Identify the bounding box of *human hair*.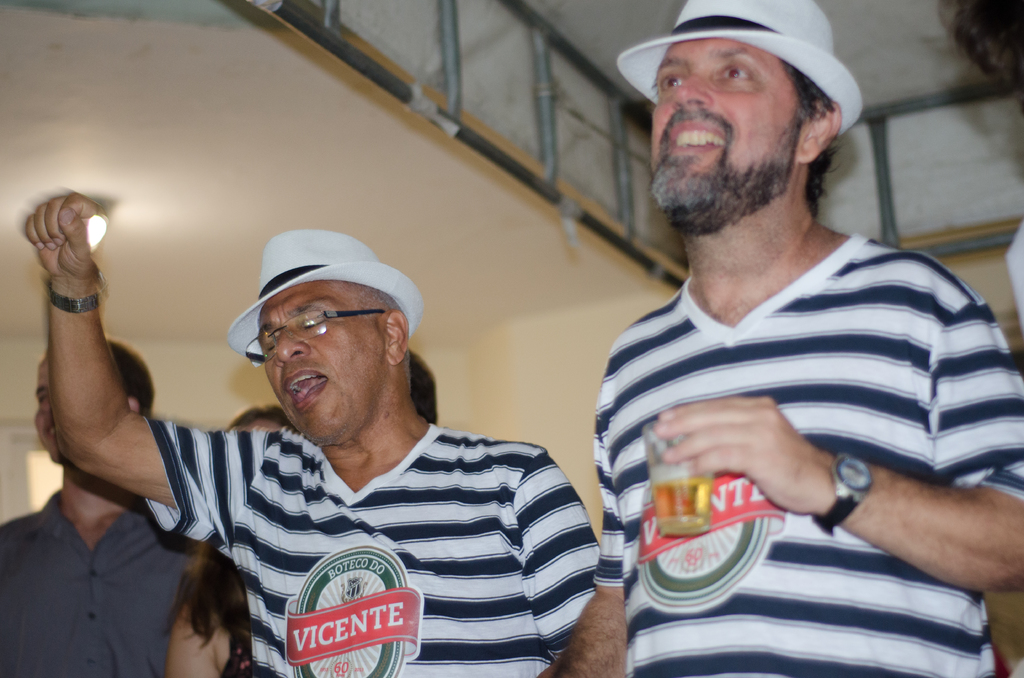
locate(168, 405, 305, 642).
